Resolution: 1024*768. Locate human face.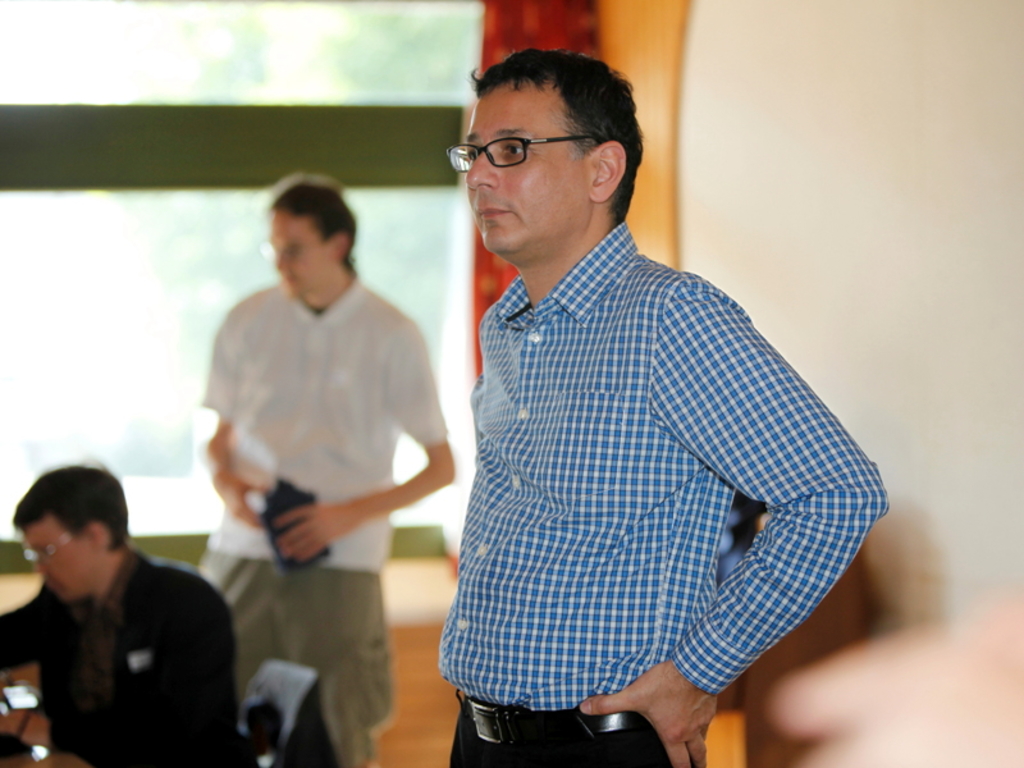
<bbox>462, 81, 589, 255</bbox>.
